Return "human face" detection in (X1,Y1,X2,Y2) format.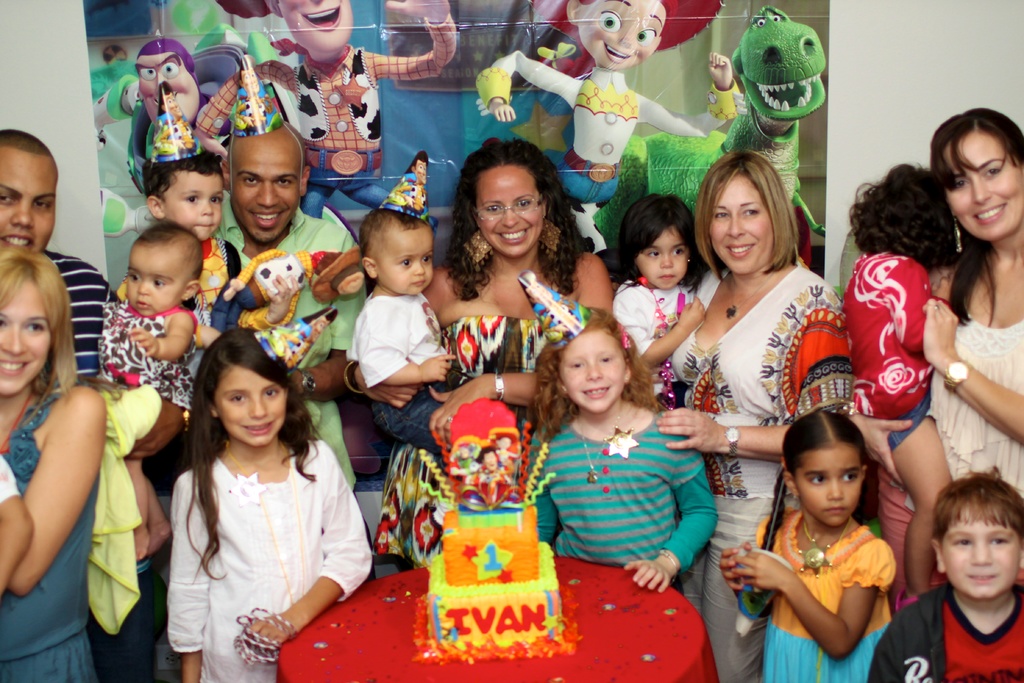
(637,224,691,287).
